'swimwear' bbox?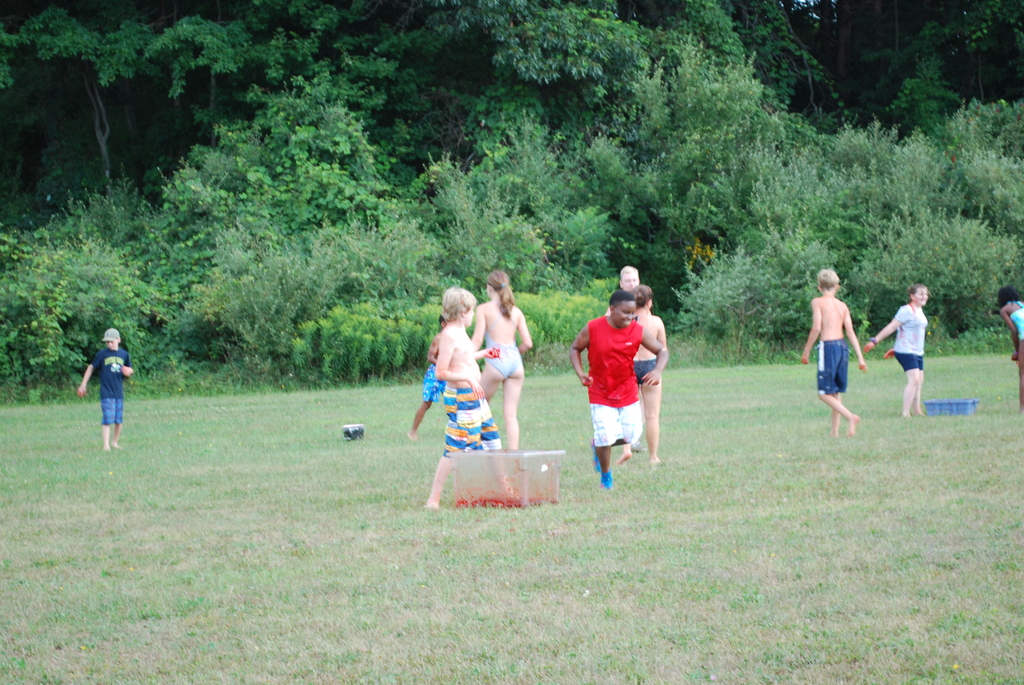
<bbox>817, 332, 849, 400</bbox>
